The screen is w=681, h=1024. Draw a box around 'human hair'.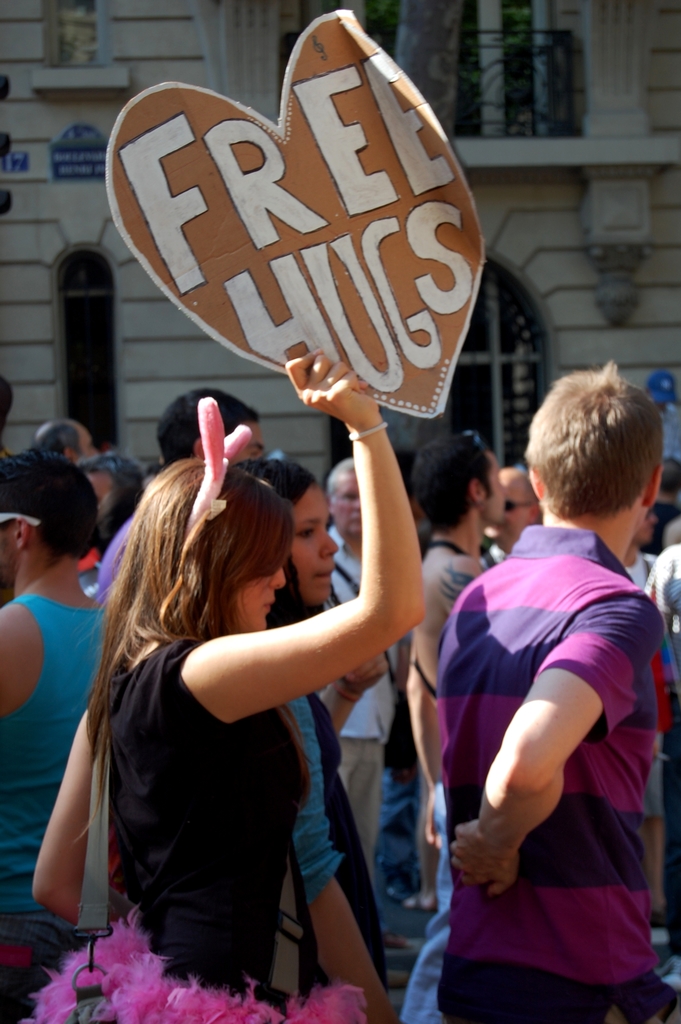
x1=535 y1=361 x2=661 y2=542.
